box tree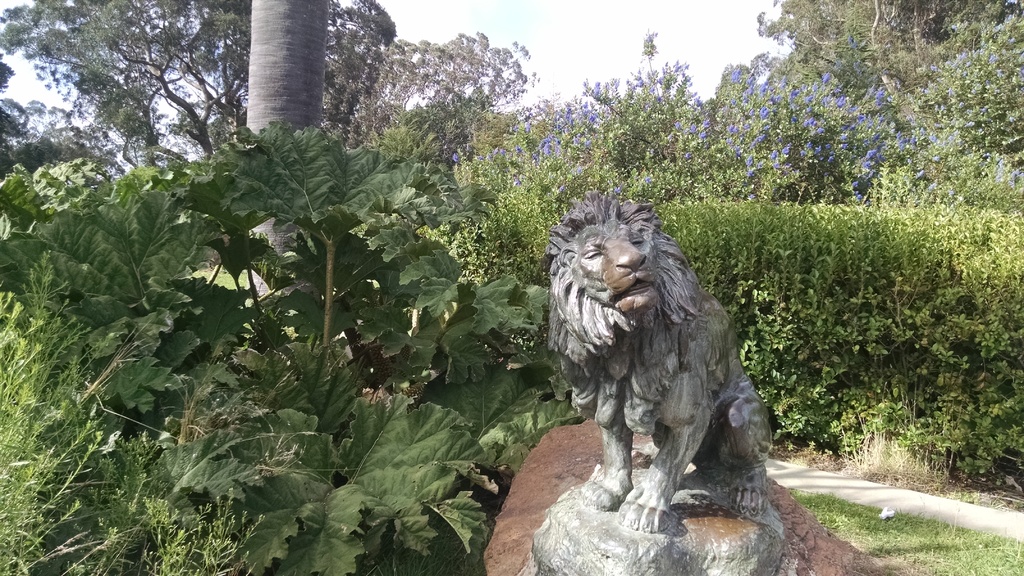
BBox(245, 0, 330, 311)
